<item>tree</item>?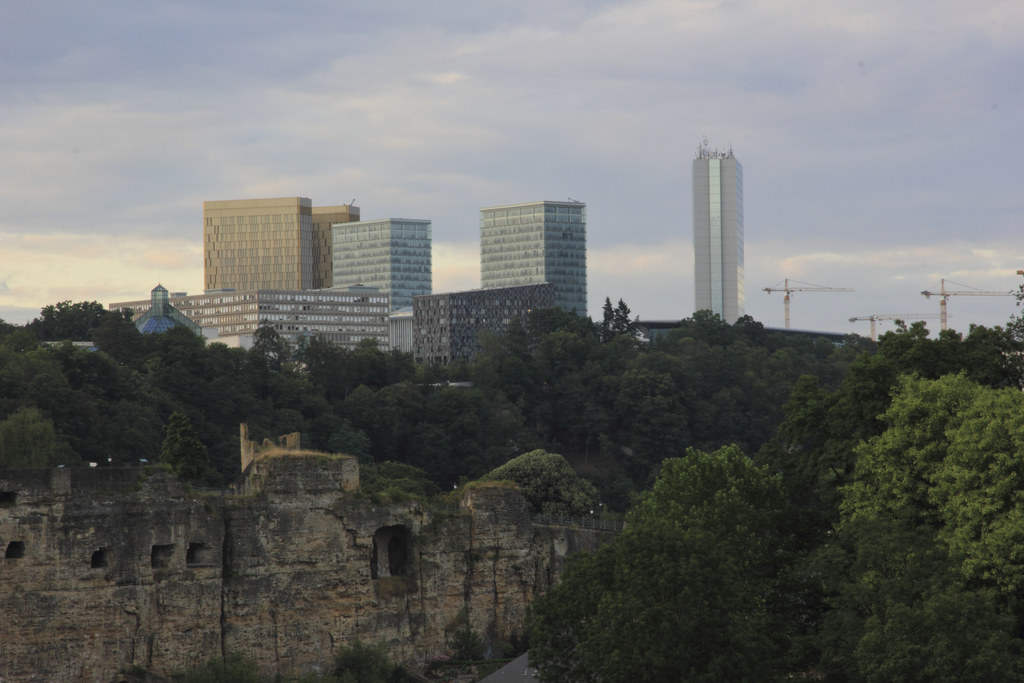
(0, 353, 68, 415)
